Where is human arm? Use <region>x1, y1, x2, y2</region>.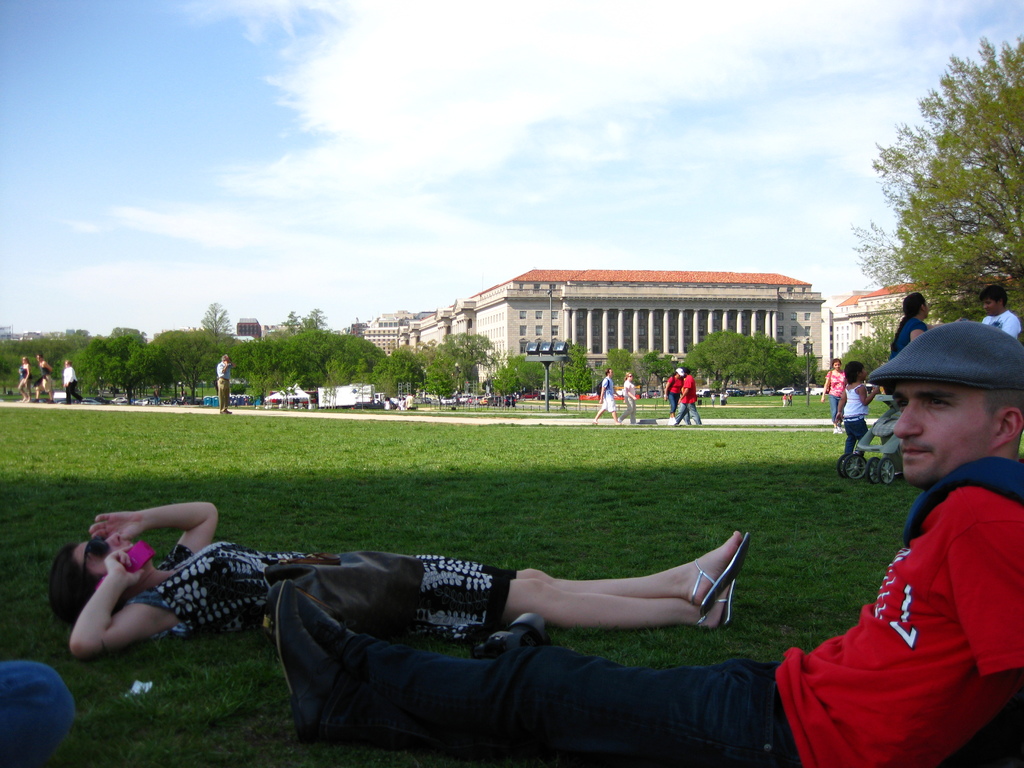
<region>70, 542, 177, 665</region>.
